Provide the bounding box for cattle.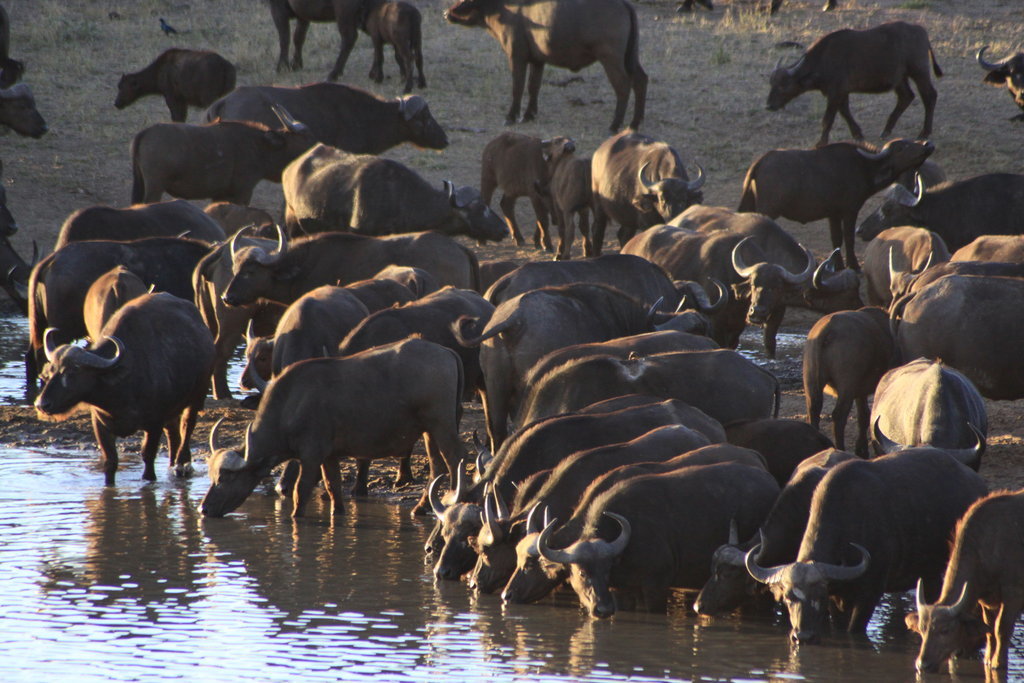
<region>887, 274, 1023, 399</region>.
